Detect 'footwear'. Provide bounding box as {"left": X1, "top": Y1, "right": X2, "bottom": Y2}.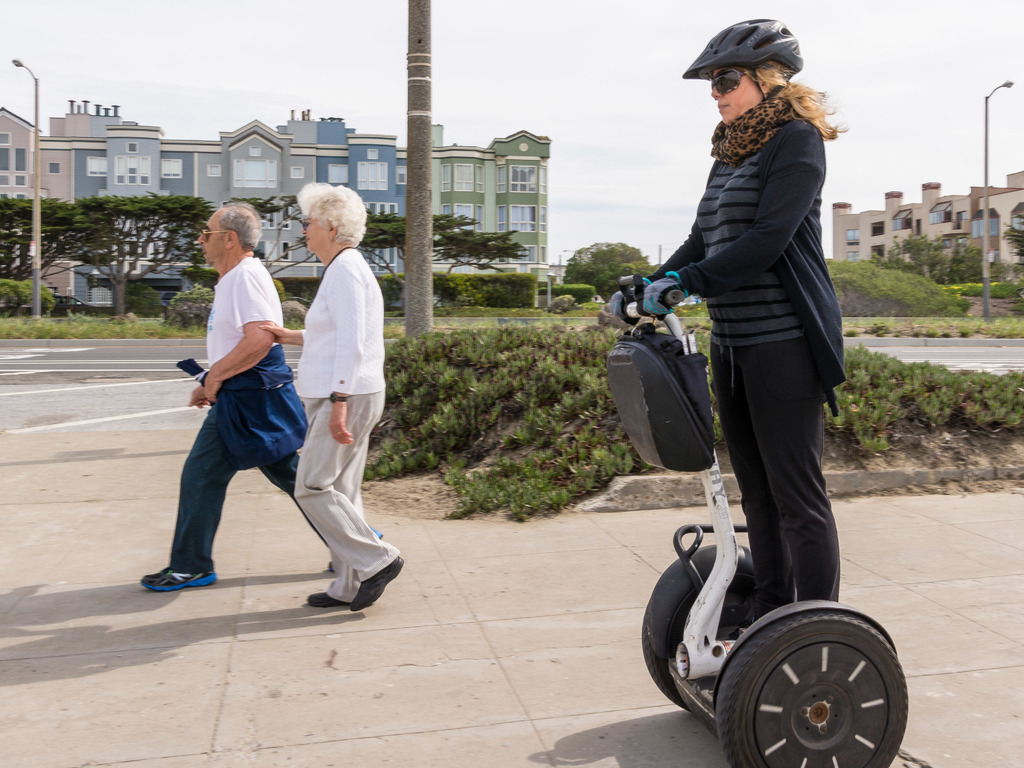
{"left": 327, "top": 523, "right": 385, "bottom": 576}.
